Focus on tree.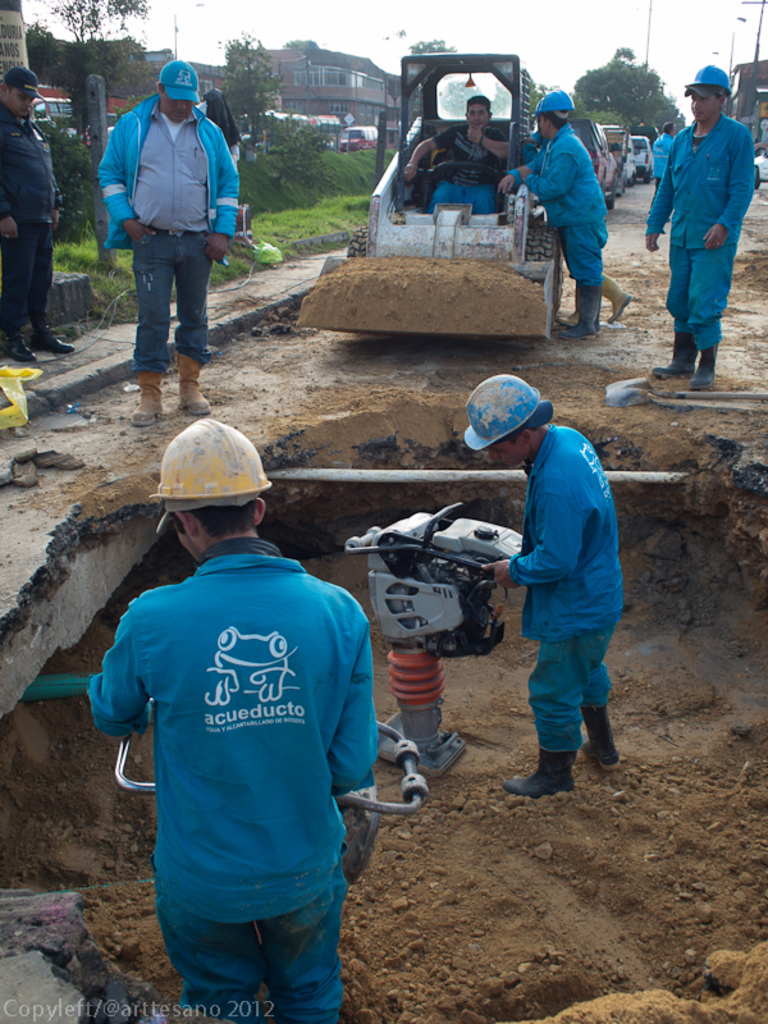
Focused at [439,65,490,114].
